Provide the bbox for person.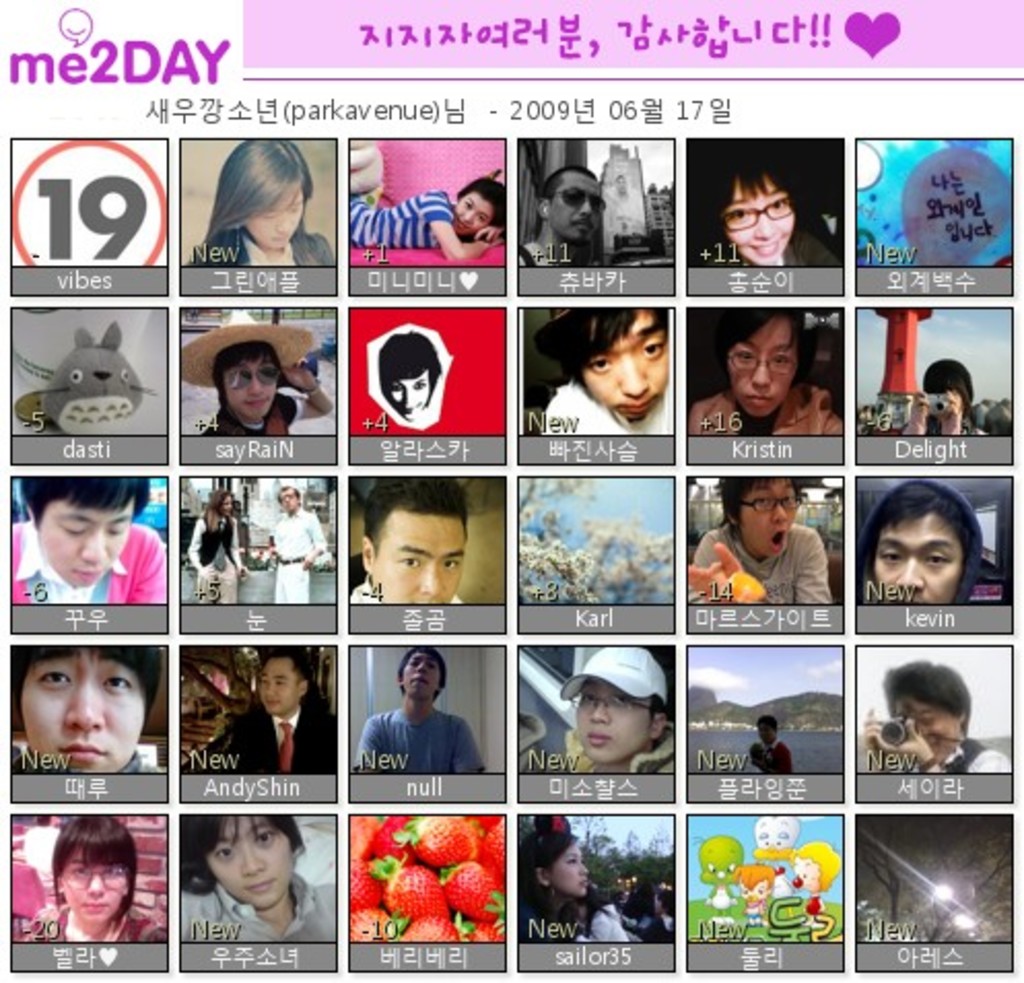
519 301 672 439.
